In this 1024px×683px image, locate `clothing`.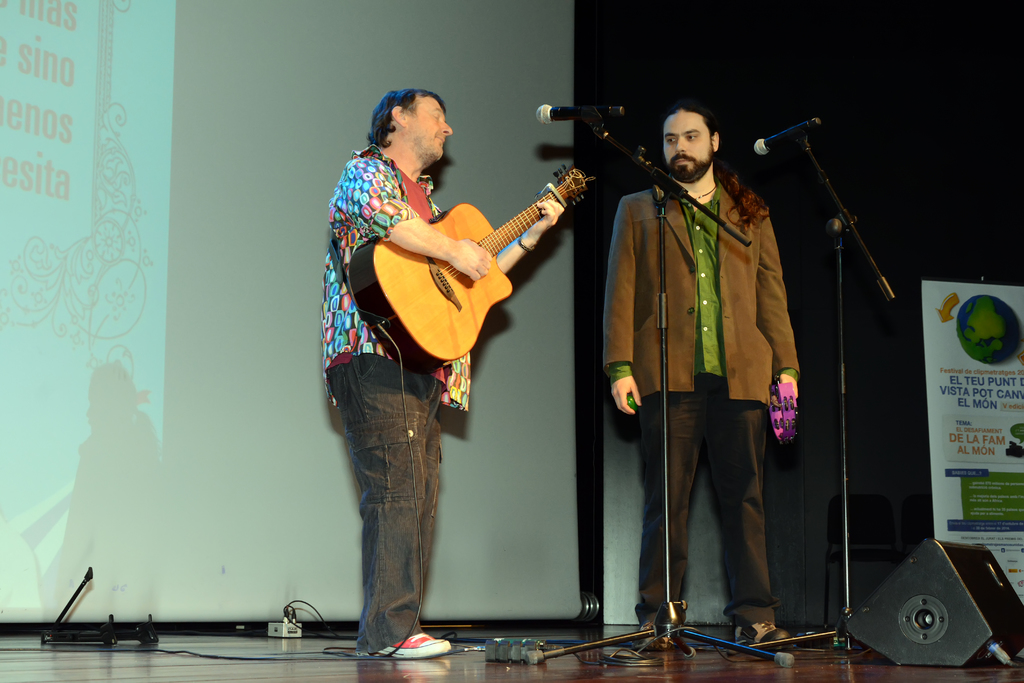
Bounding box: [x1=601, y1=173, x2=800, y2=626].
